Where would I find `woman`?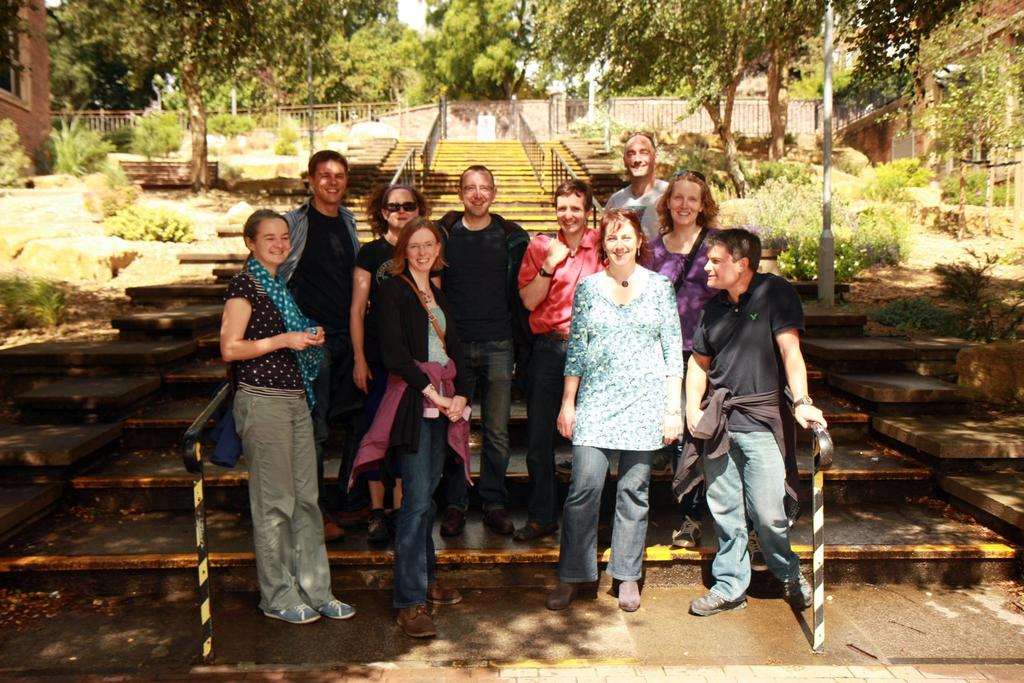
At x1=639 y1=169 x2=764 y2=562.
